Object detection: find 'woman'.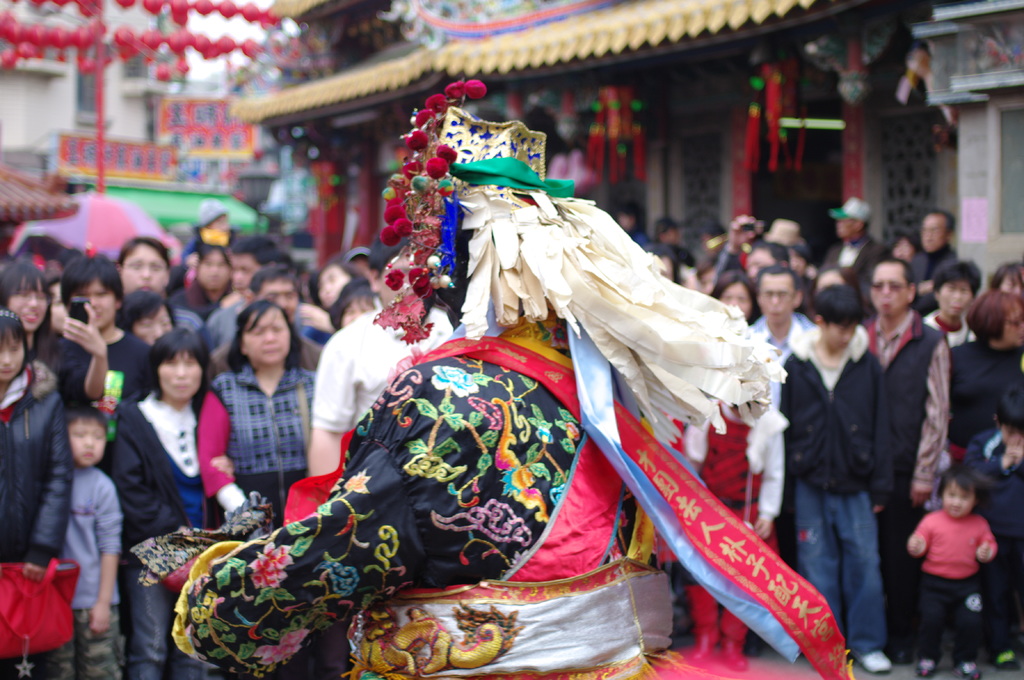
209:119:742:649.
